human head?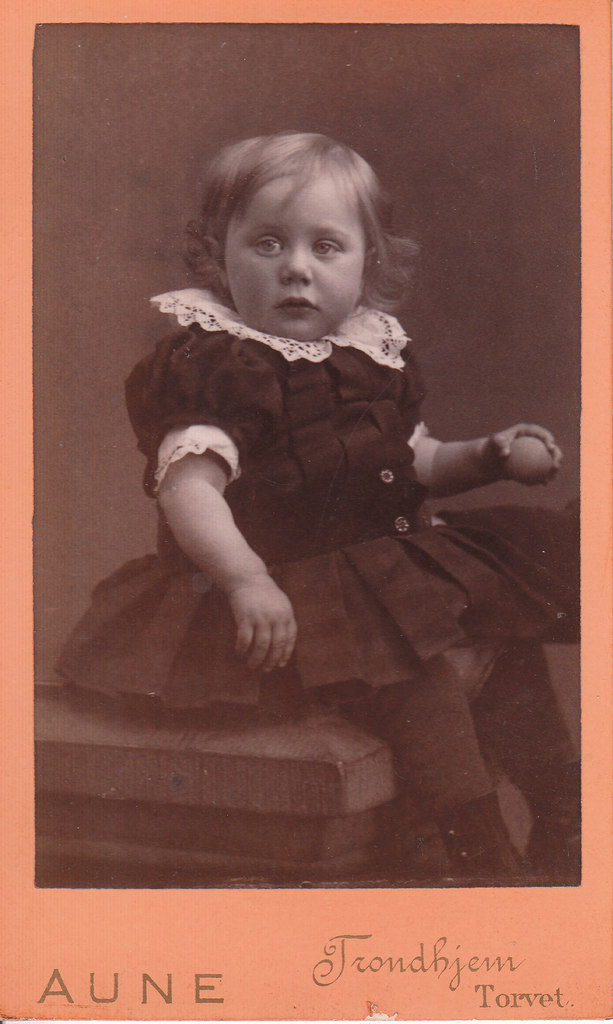
x1=193, y1=129, x2=404, y2=308
